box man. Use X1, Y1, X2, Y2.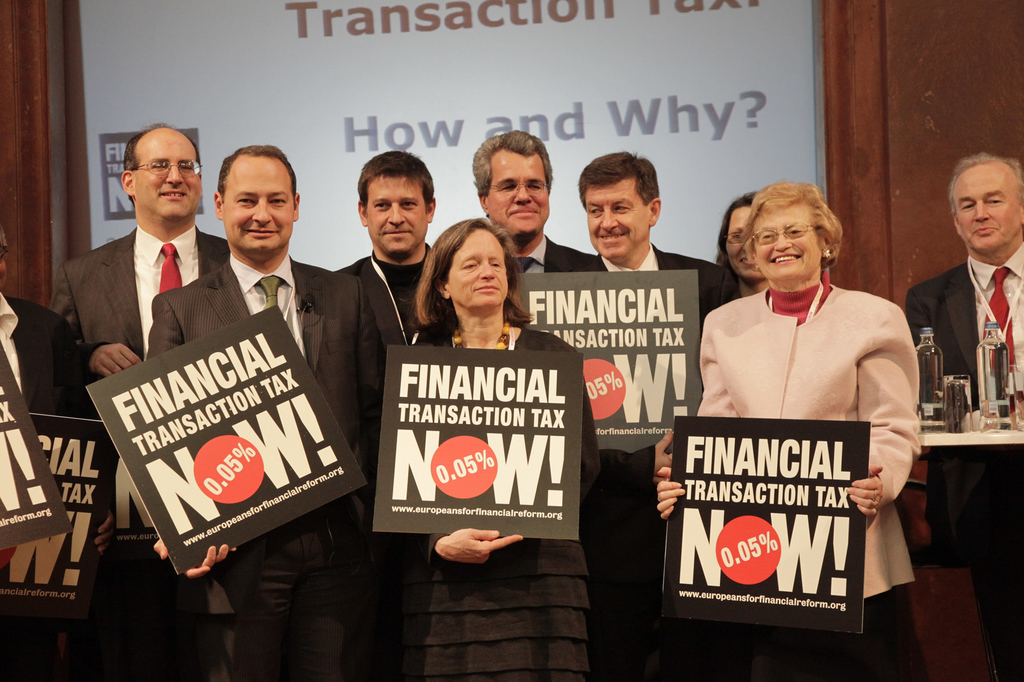
0, 210, 112, 681.
